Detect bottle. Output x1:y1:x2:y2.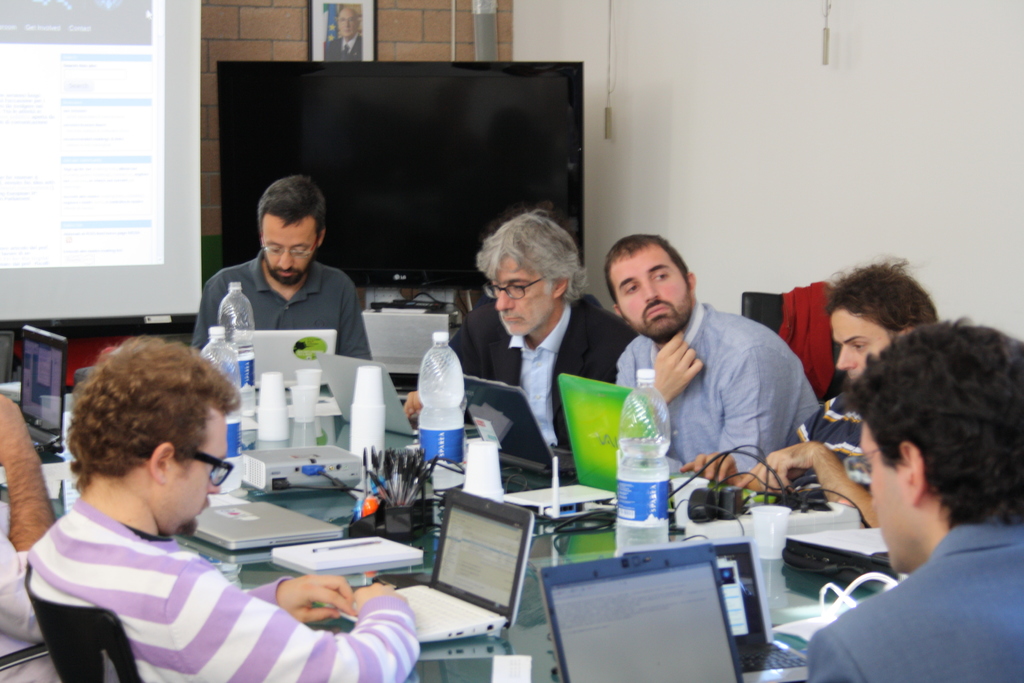
217:282:255:417.
